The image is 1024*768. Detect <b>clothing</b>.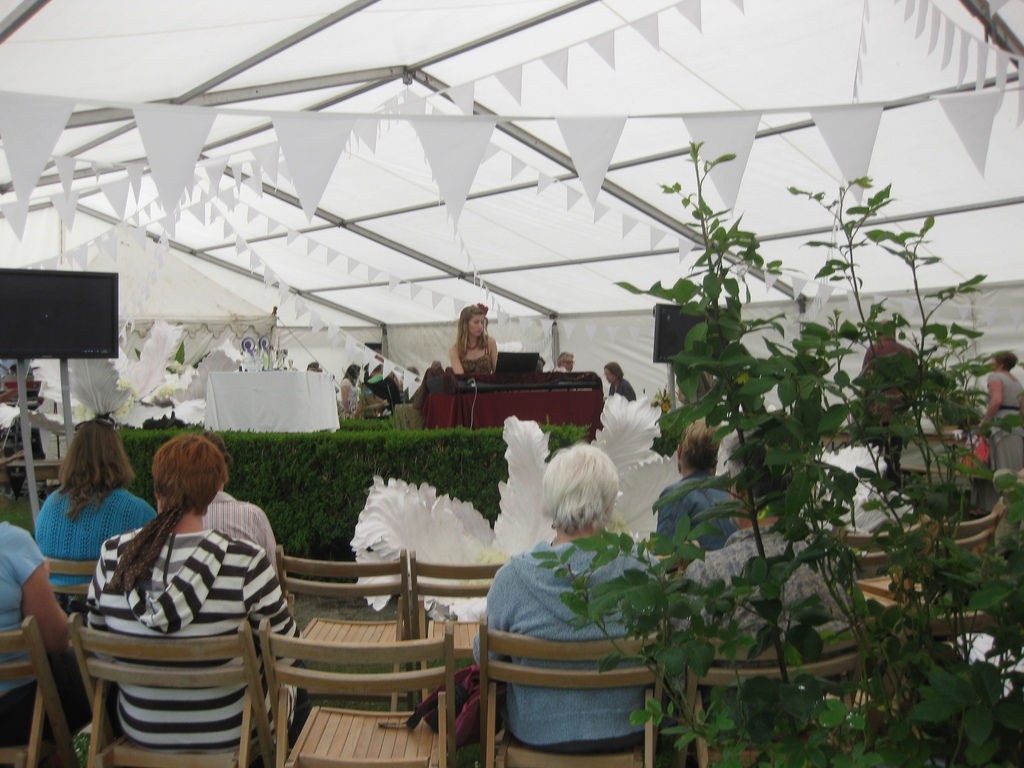
Detection: bbox=[368, 374, 417, 405].
